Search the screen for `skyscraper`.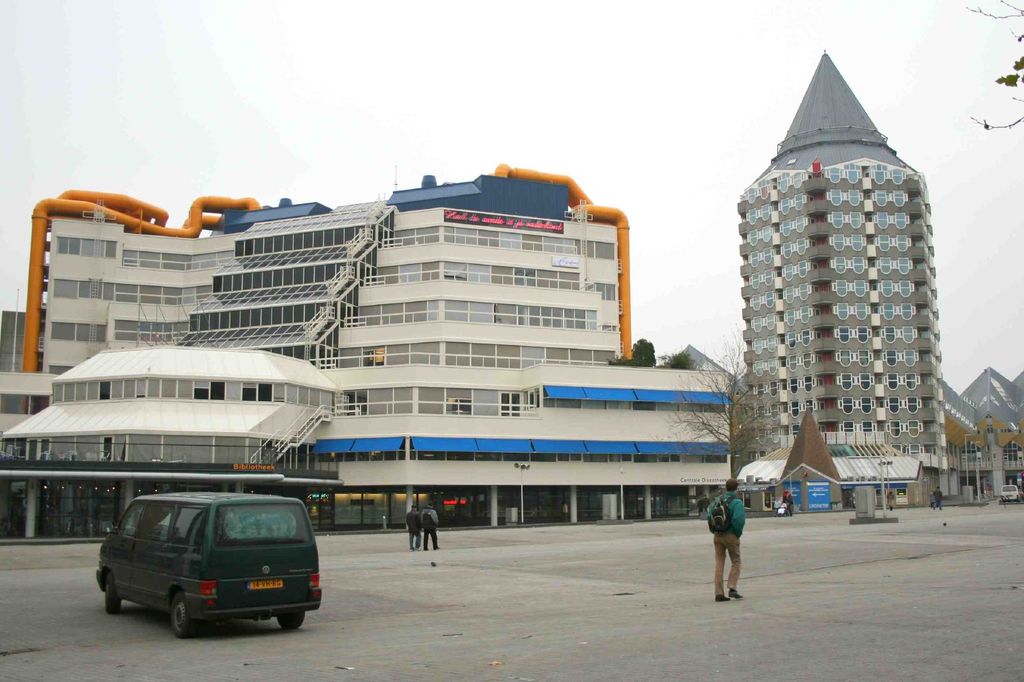
Found at x1=0 y1=163 x2=734 y2=530.
